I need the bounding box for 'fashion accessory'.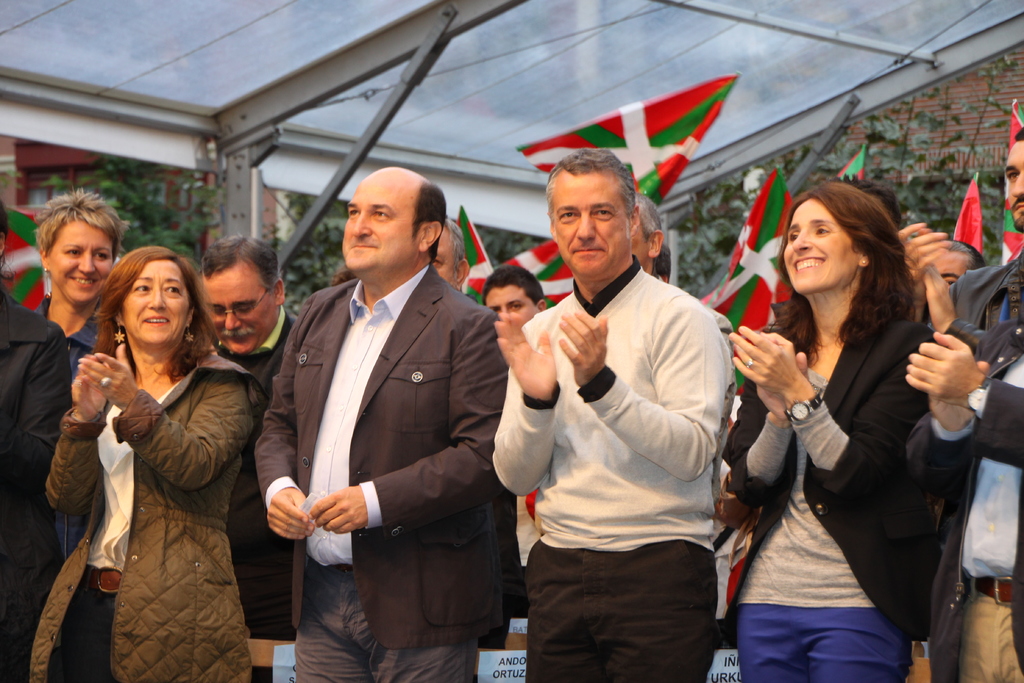
Here it is: (left=79, top=563, right=123, bottom=597).
